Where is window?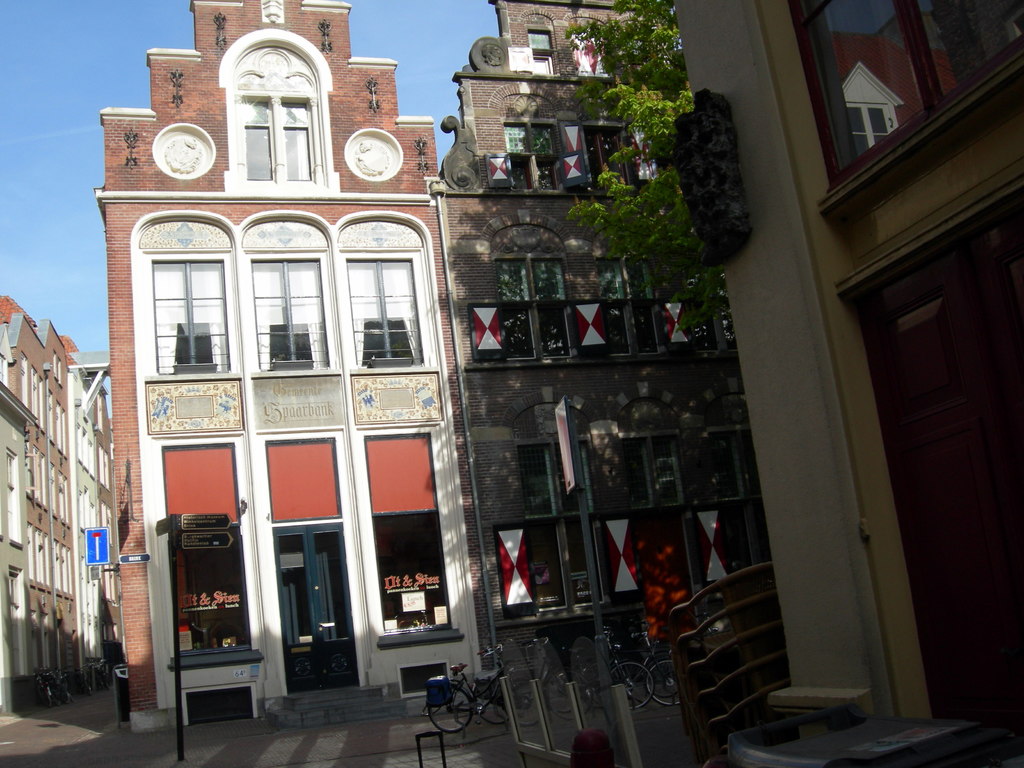
BBox(250, 257, 330, 372).
